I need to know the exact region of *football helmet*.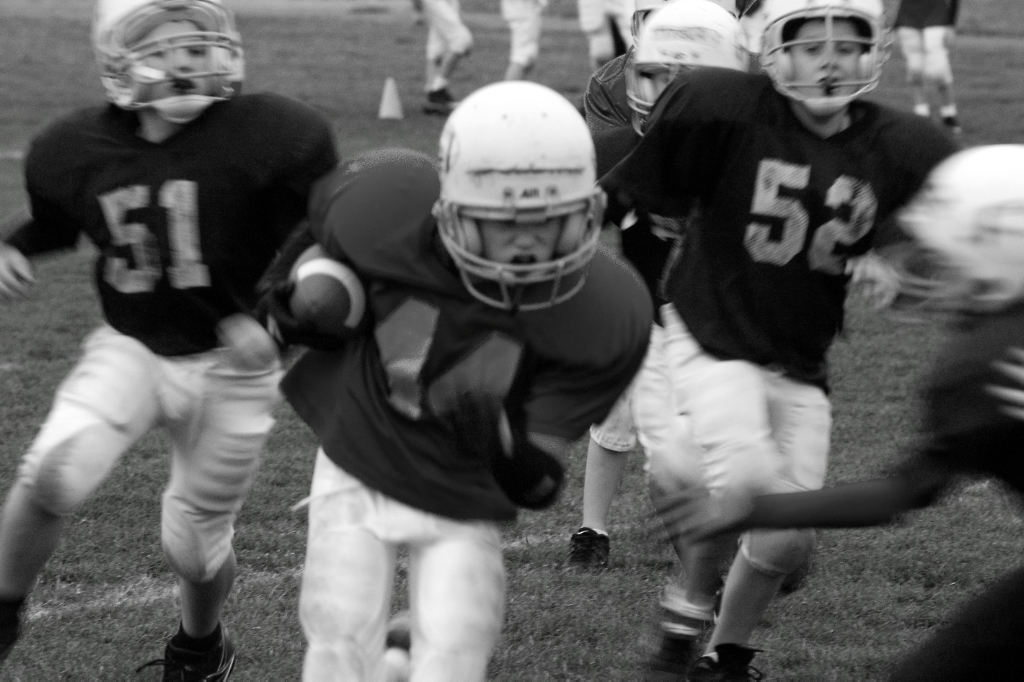
Region: rect(625, 0, 750, 141).
